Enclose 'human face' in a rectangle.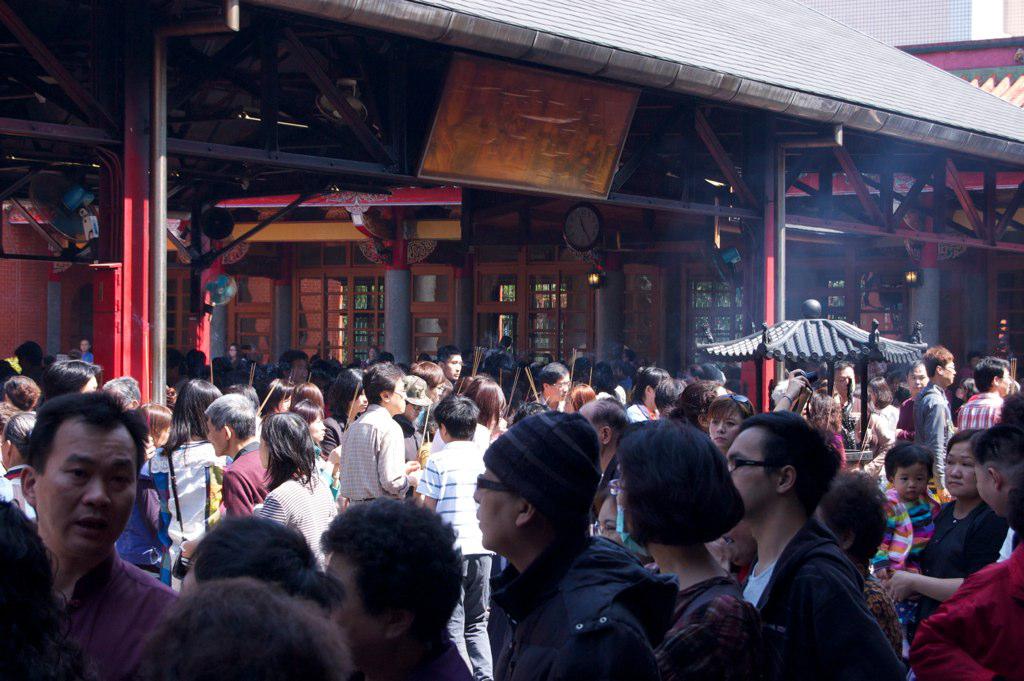
region(449, 355, 464, 377).
